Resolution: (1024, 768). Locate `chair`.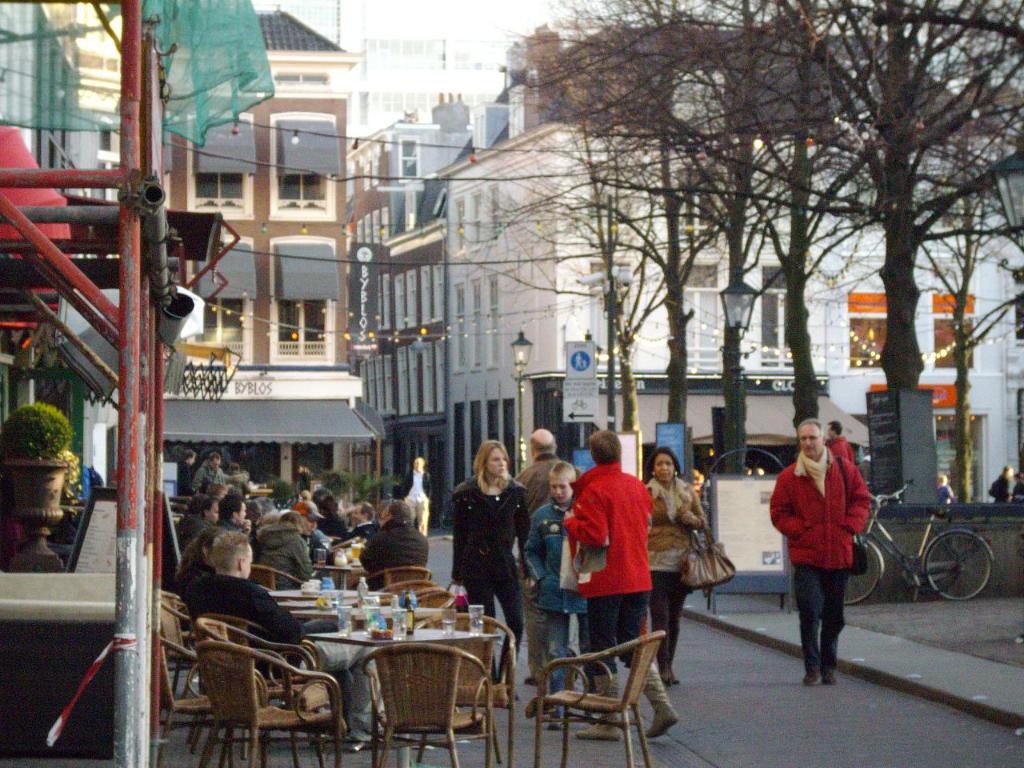
[189, 618, 287, 762].
